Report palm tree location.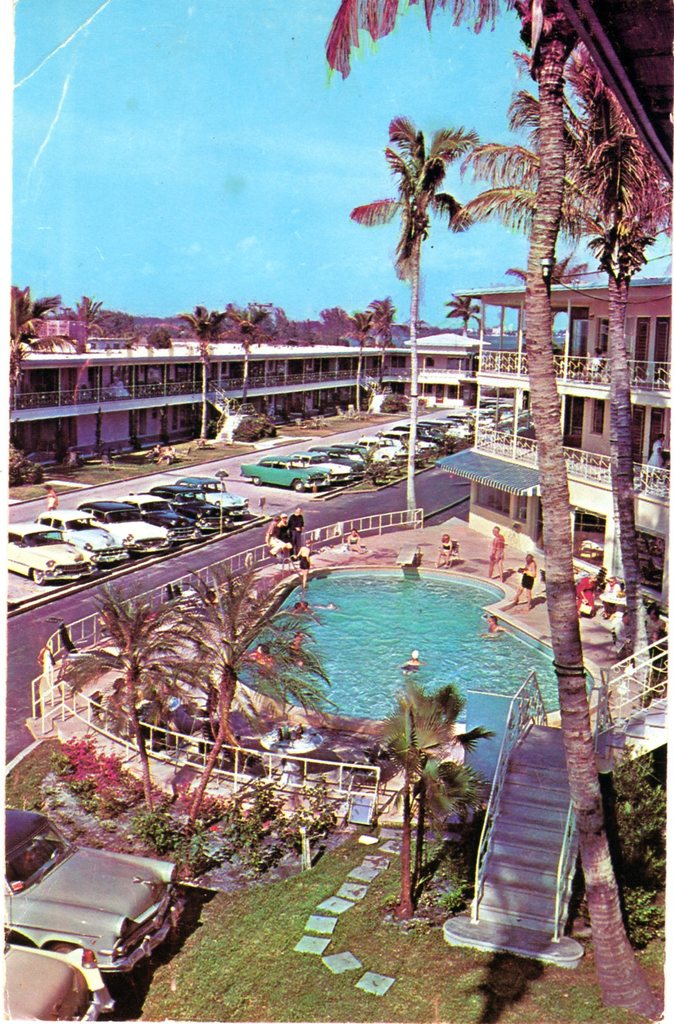
Report: rect(164, 598, 306, 682).
